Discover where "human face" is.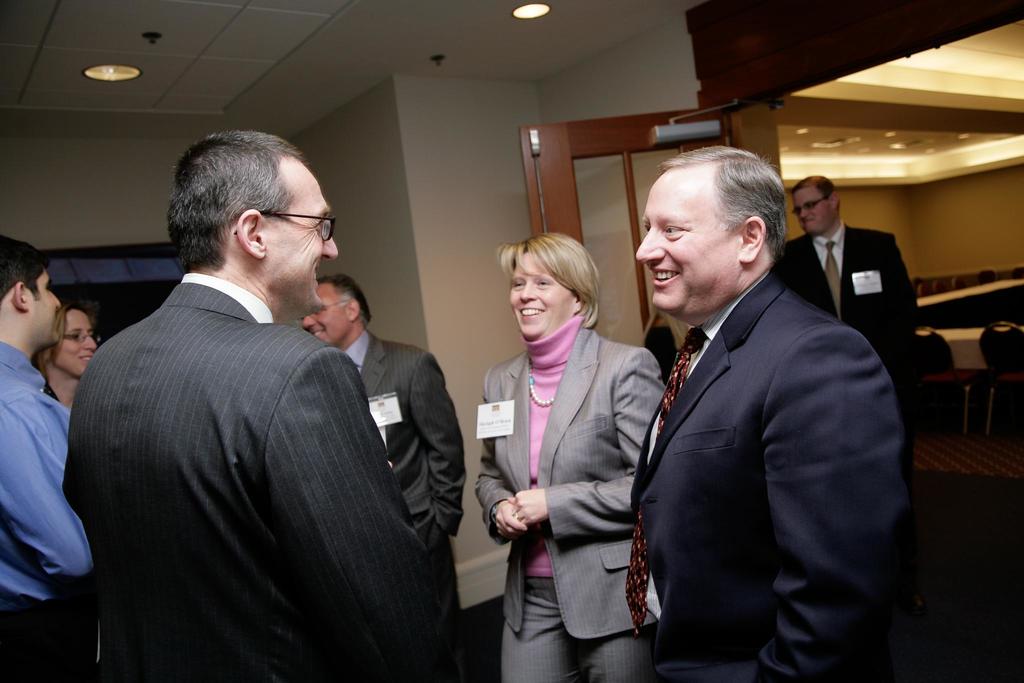
Discovered at 507/245/578/344.
